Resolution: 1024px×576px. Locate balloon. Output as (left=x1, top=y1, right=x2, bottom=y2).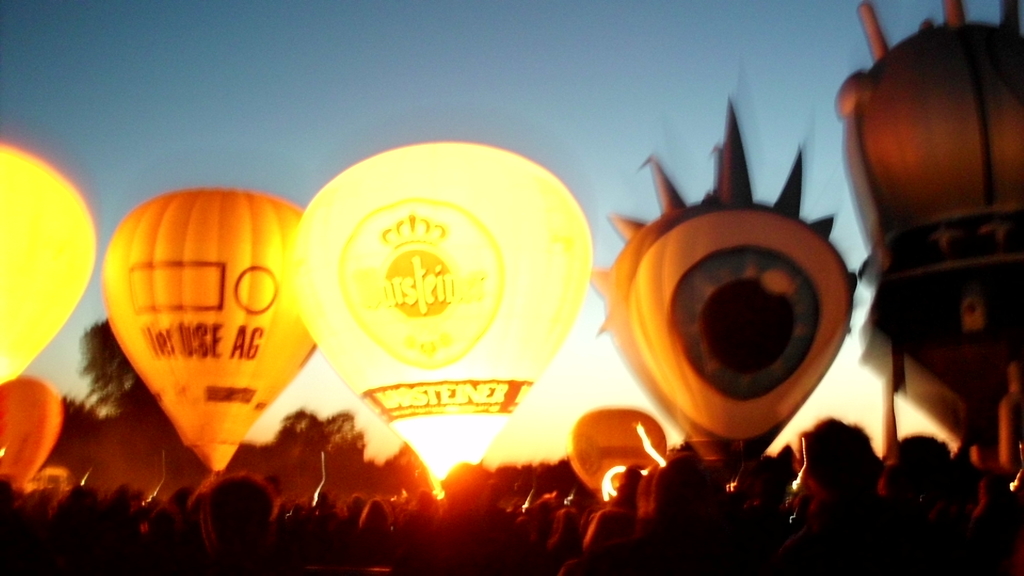
(left=0, top=367, right=65, bottom=489).
